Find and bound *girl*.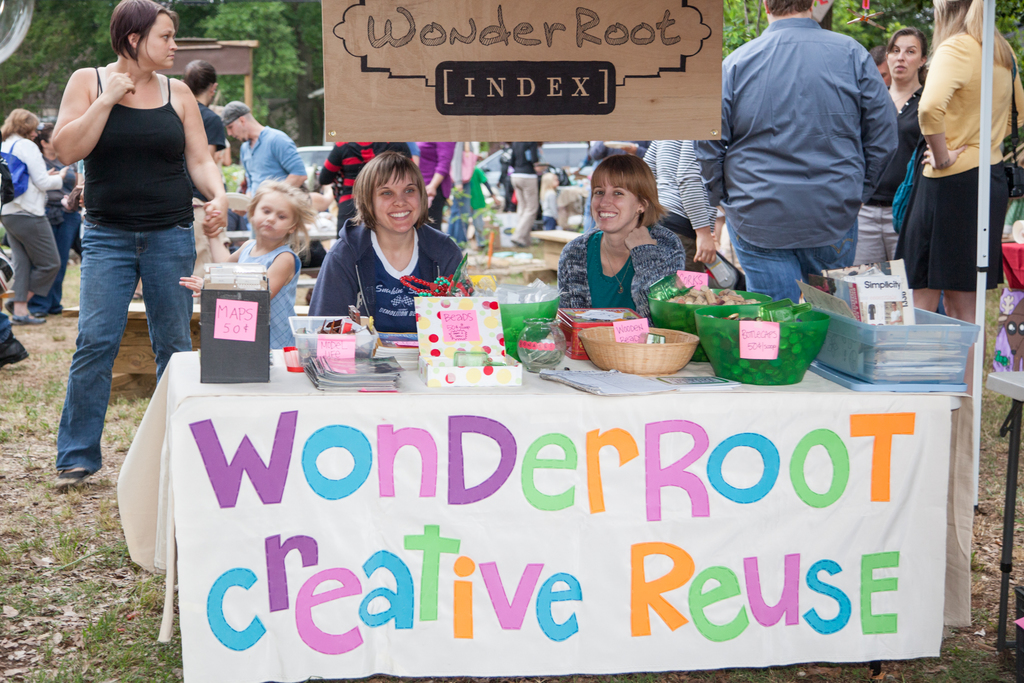
Bound: 180/179/318/347.
